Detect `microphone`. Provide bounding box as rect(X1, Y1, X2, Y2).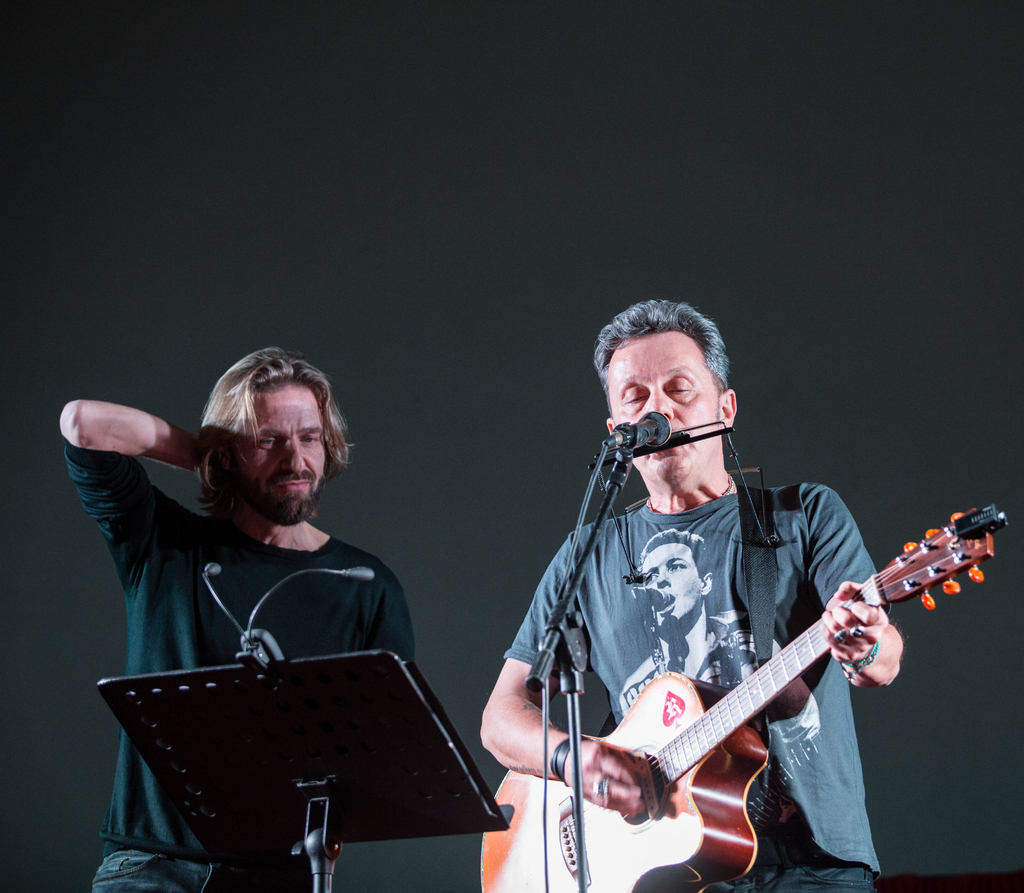
rect(197, 557, 245, 638).
